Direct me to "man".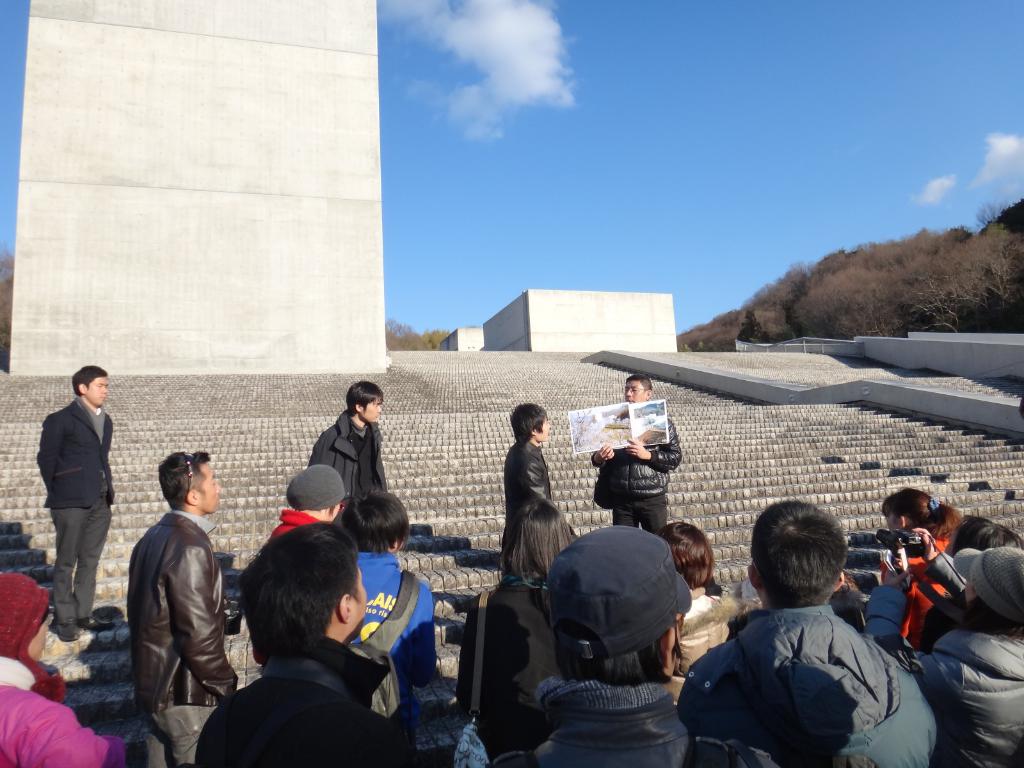
Direction: 502 406 559 520.
